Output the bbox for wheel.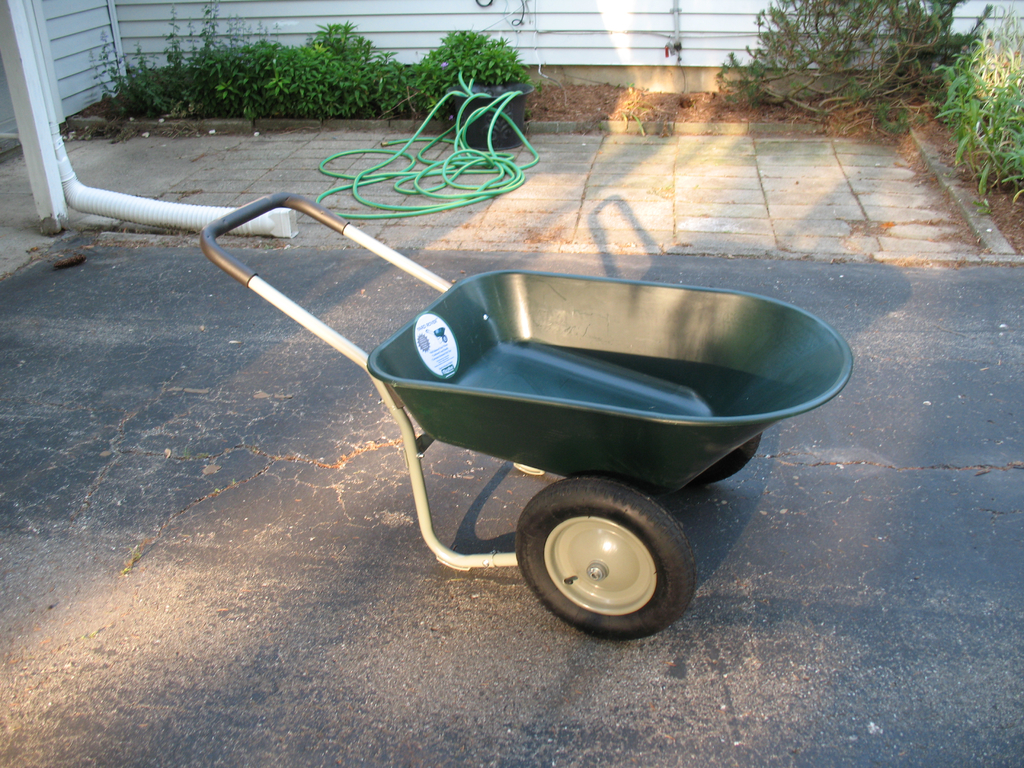
[left=513, top=478, right=698, bottom=641].
